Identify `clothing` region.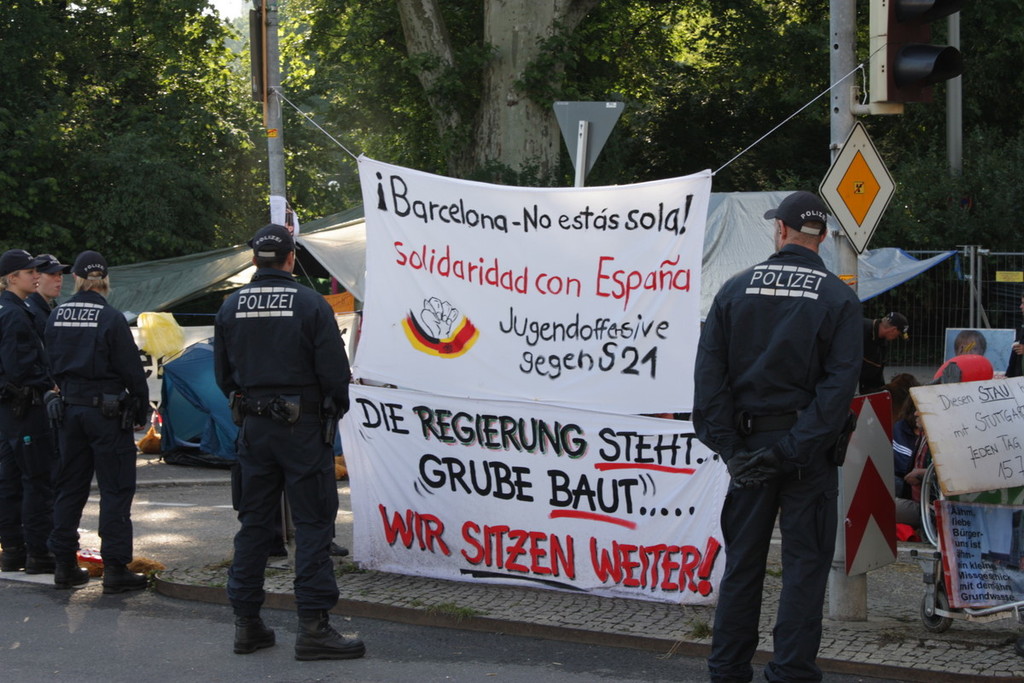
Region: BBox(23, 287, 59, 322).
